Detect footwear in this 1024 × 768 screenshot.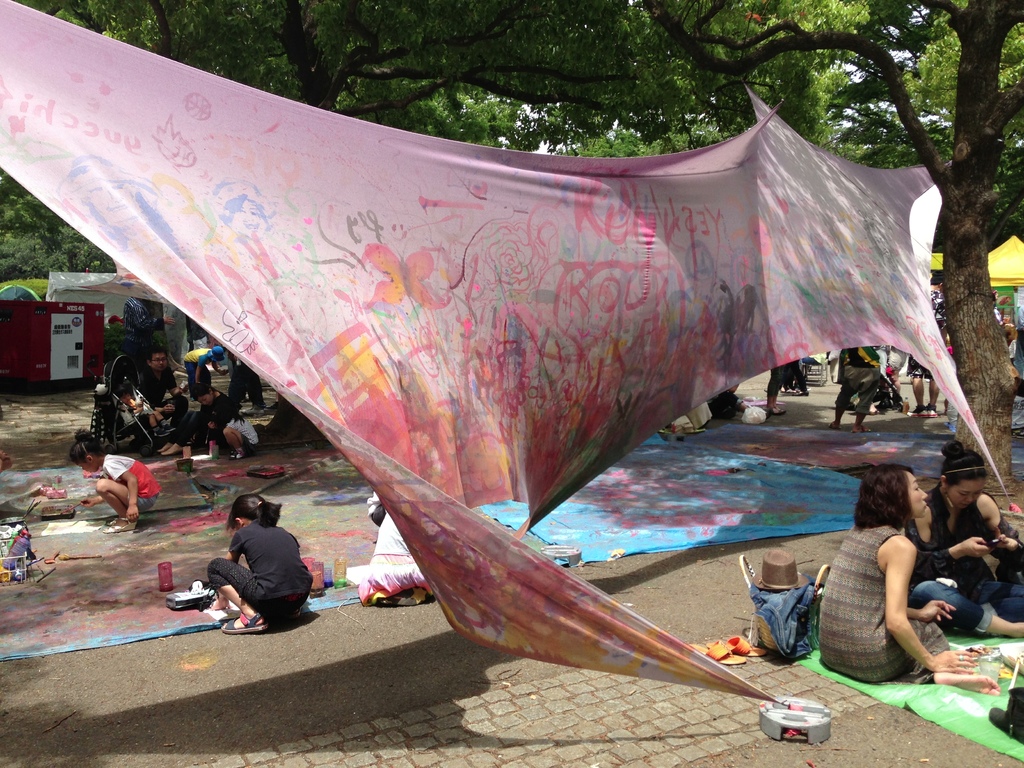
Detection: [911,406,922,414].
